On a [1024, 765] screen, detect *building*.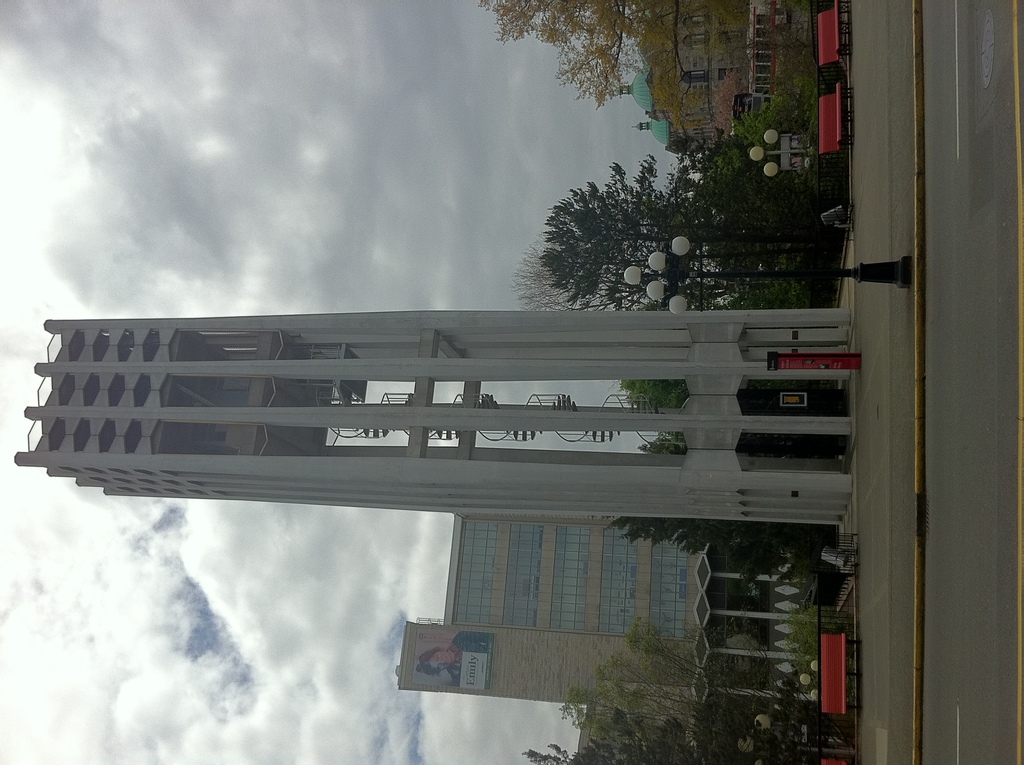
(396,510,833,764).
